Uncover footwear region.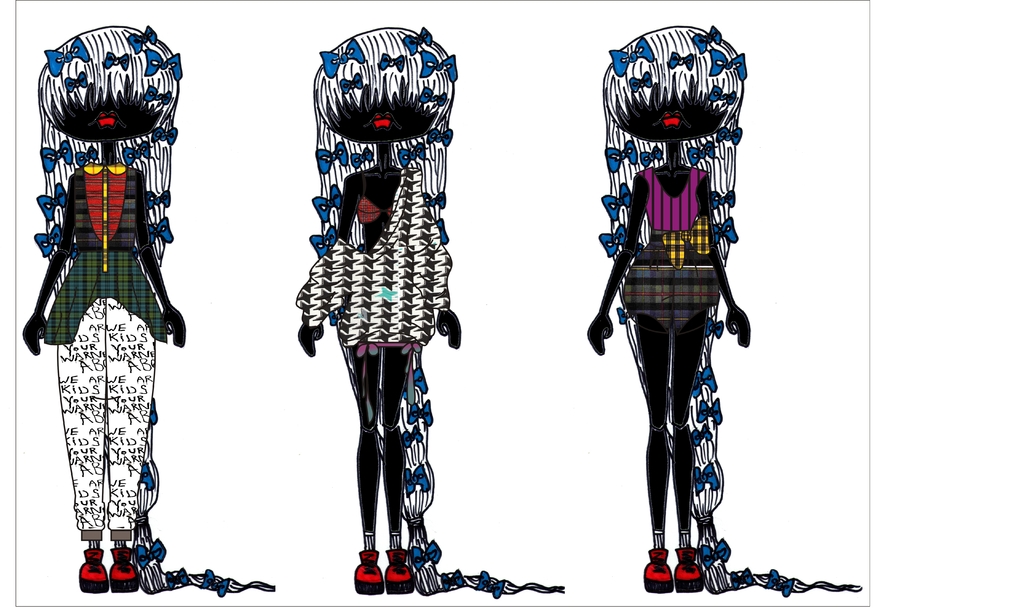
Uncovered: box(672, 545, 707, 596).
